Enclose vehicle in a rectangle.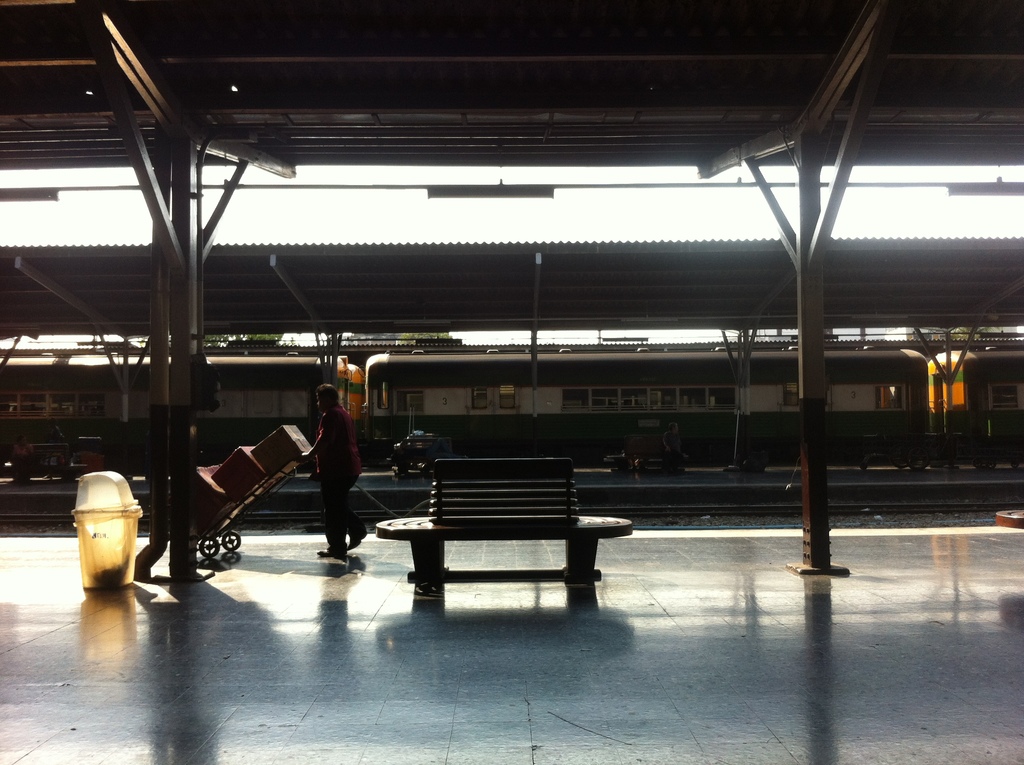
0:332:1023:479.
